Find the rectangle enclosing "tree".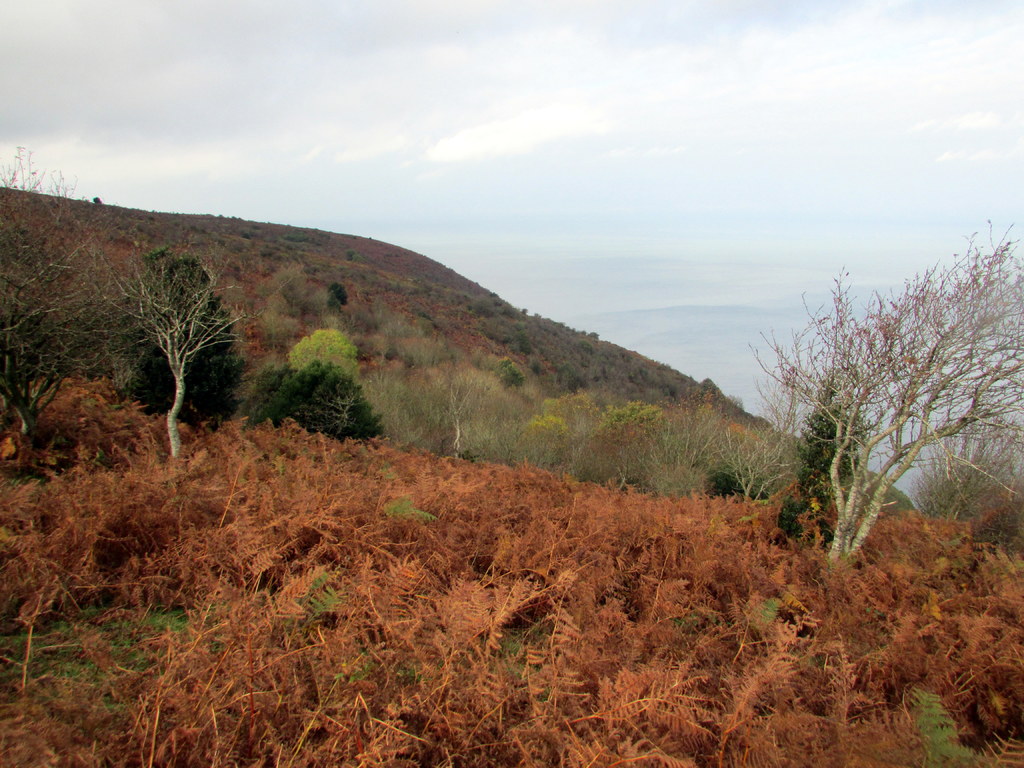
<bbox>107, 230, 244, 459</bbox>.
